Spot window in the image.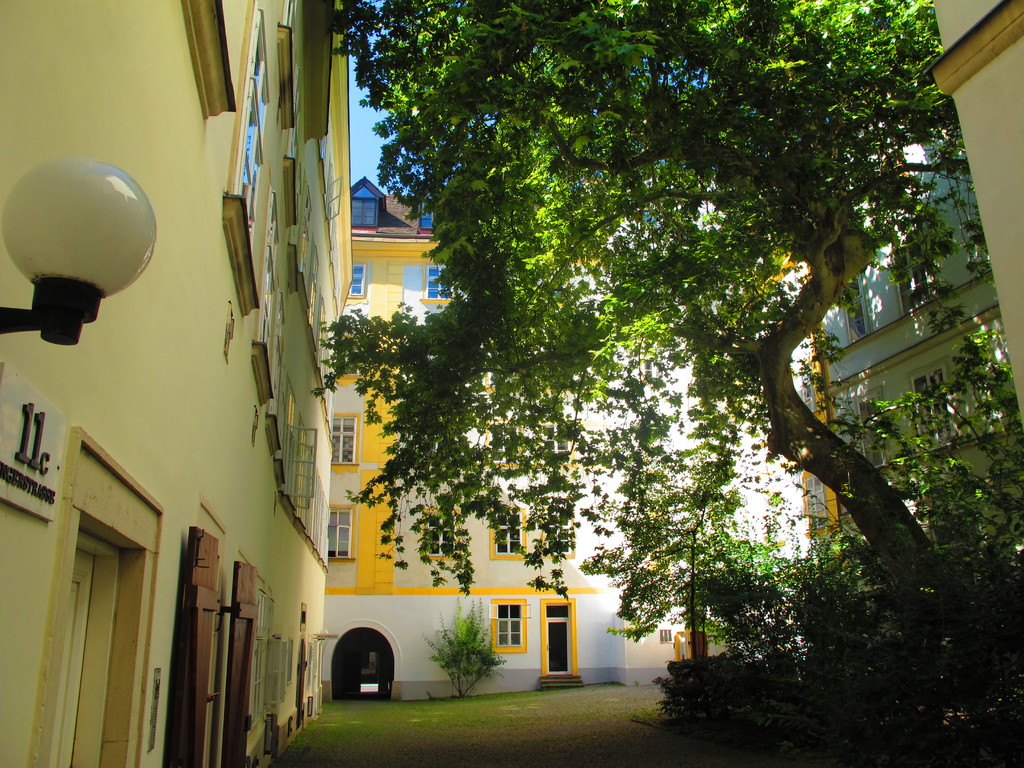
window found at [x1=349, y1=262, x2=366, y2=299].
